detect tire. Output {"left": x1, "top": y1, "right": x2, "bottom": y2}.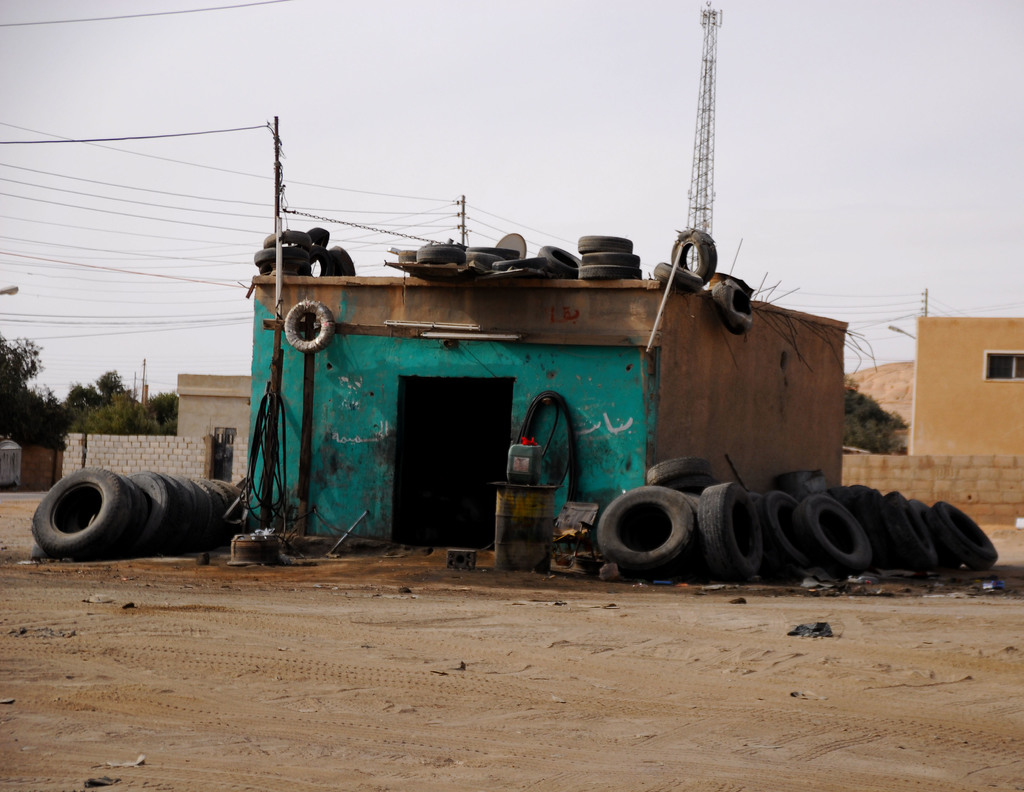
{"left": 593, "top": 481, "right": 704, "bottom": 578}.
